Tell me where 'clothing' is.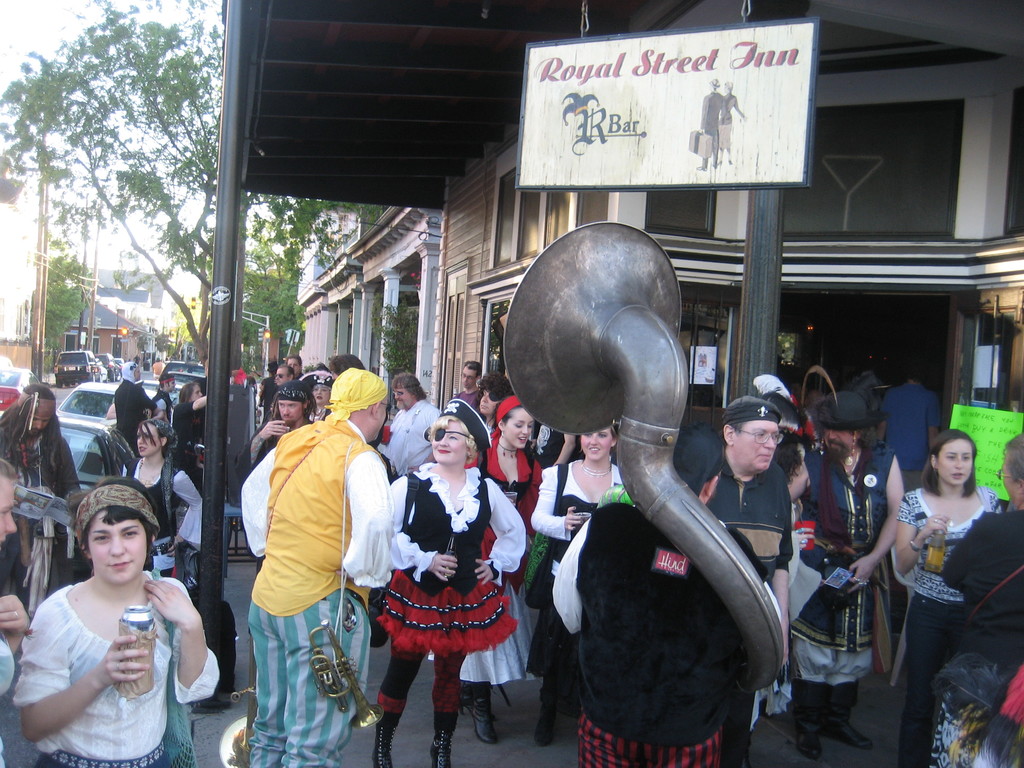
'clothing' is at 707:461:803:586.
